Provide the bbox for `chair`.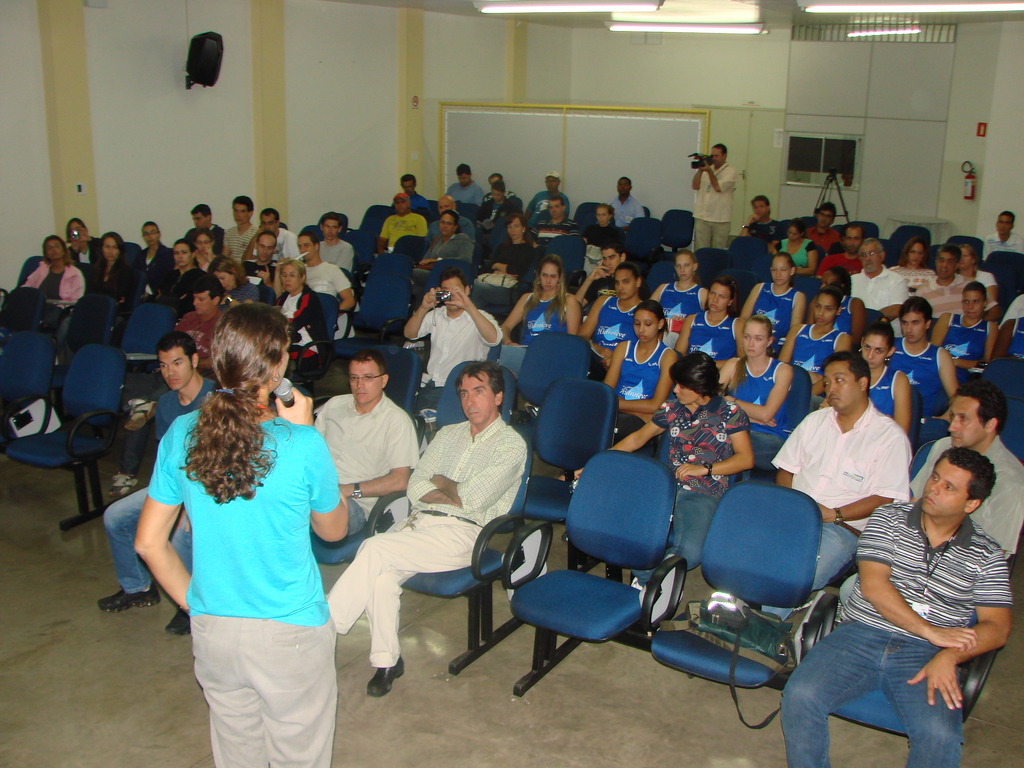
select_region(420, 257, 480, 297).
